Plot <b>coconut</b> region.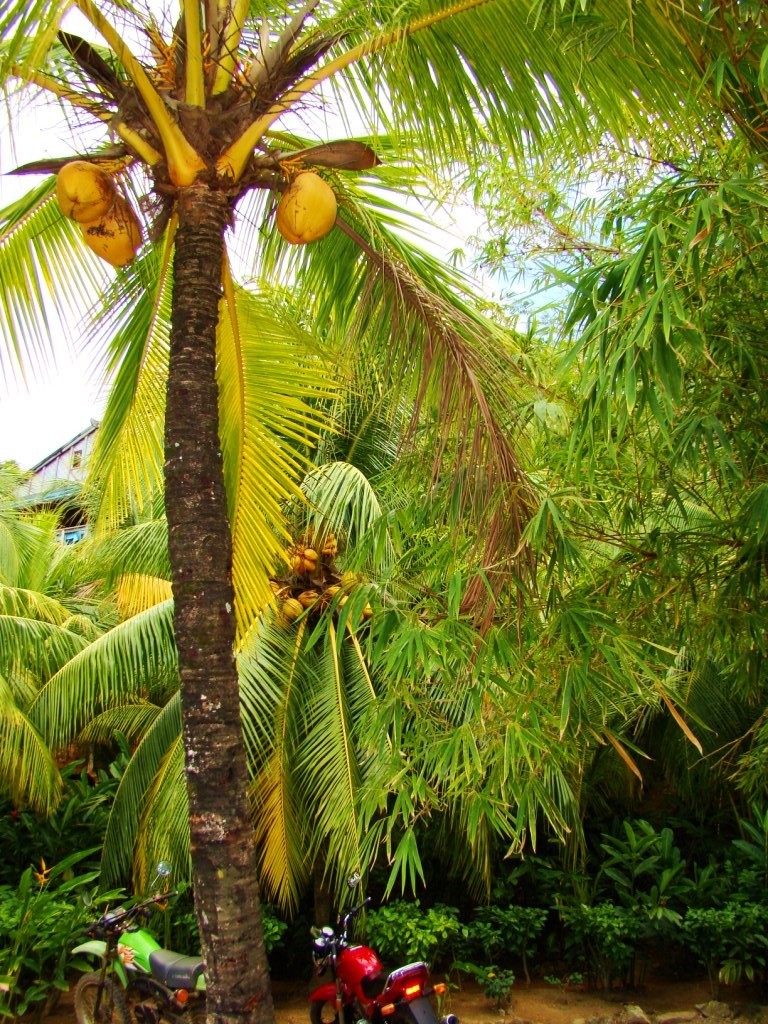
Plotted at [x1=279, y1=171, x2=335, y2=244].
